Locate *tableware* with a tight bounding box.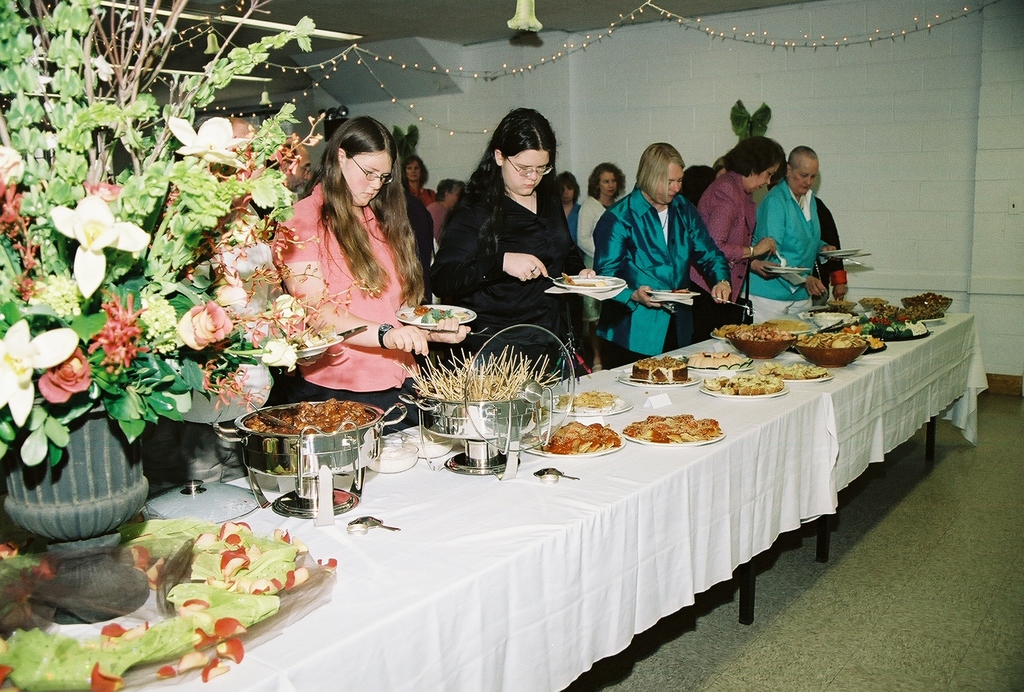
[725,323,794,358].
